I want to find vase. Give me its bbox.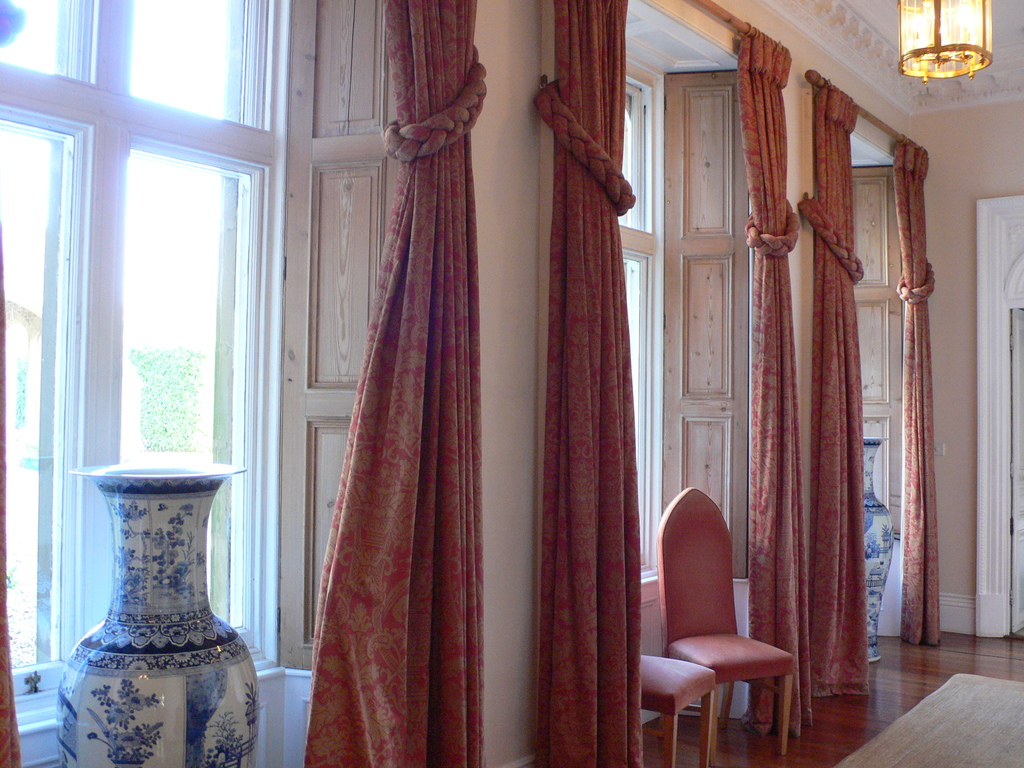
crop(860, 433, 891, 663).
